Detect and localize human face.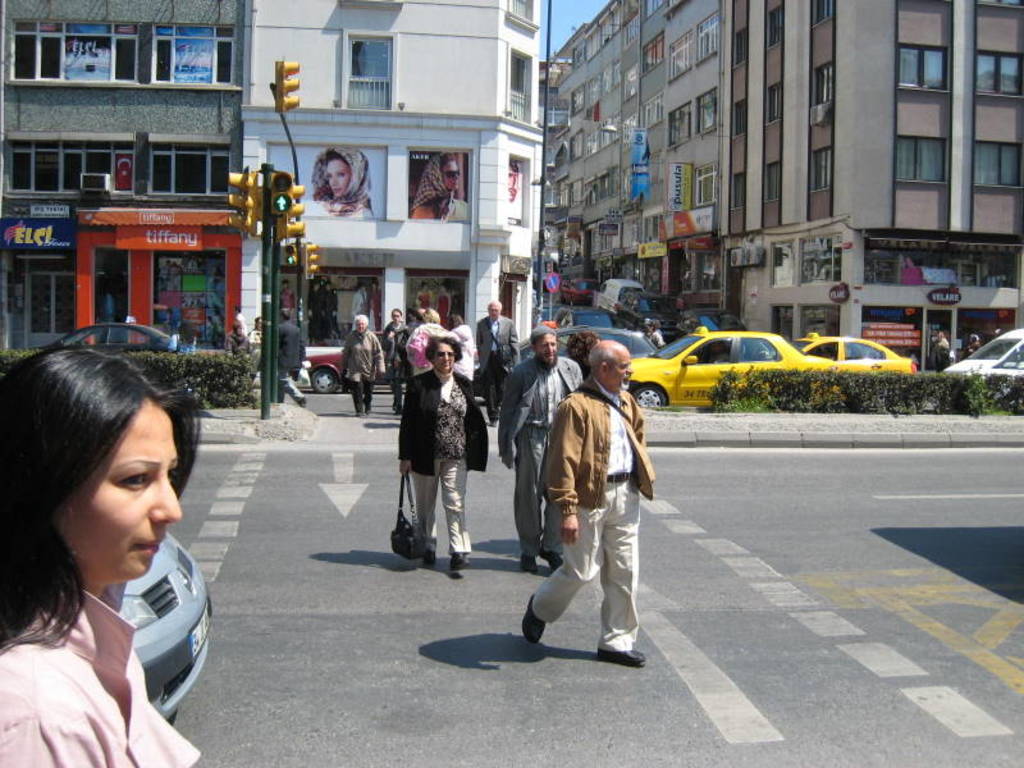
Localized at 488 302 500 317.
